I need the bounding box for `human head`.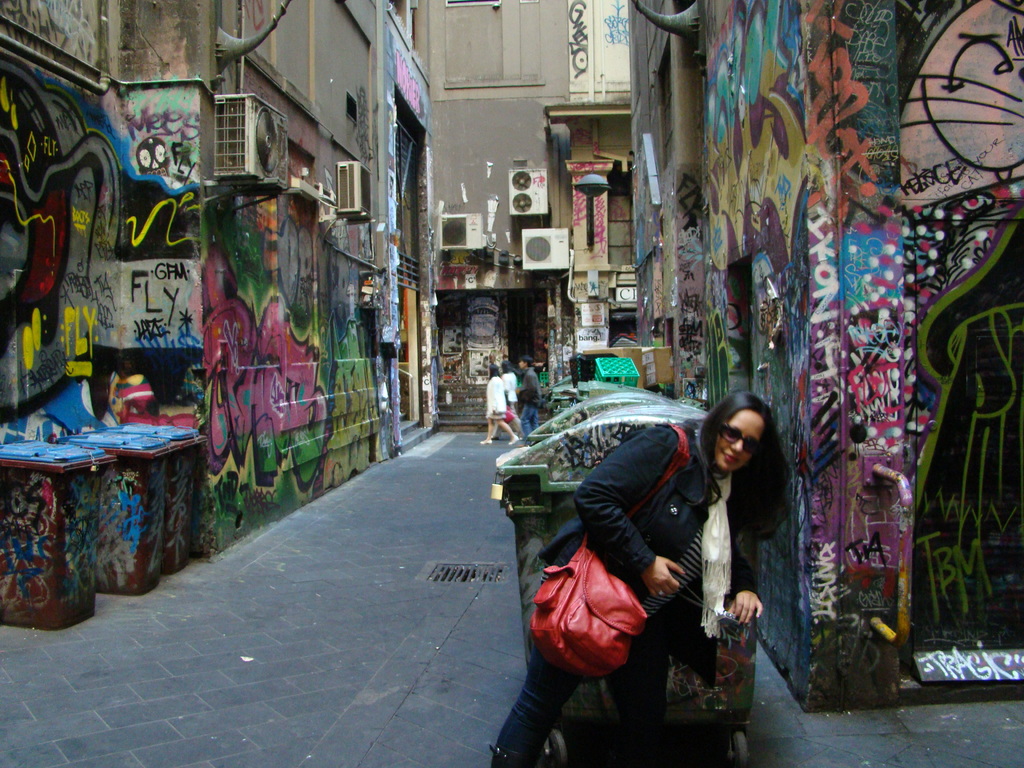
Here it is: <box>499,360,511,372</box>.
